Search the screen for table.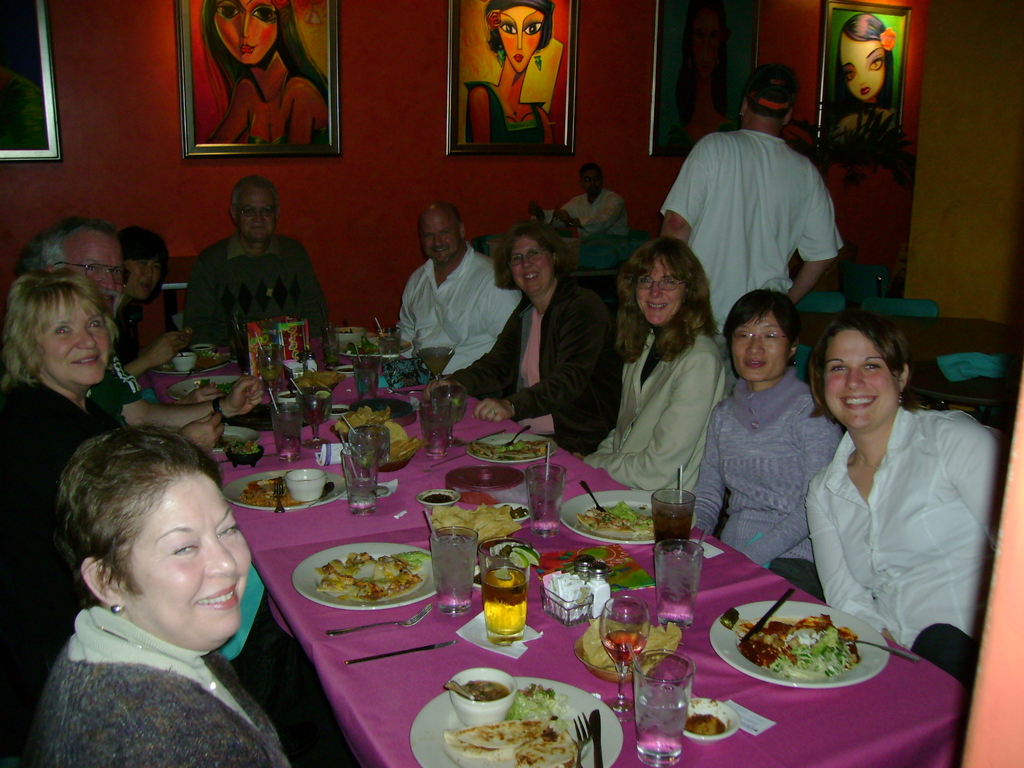
Found at <bbox>159, 252, 190, 325</bbox>.
